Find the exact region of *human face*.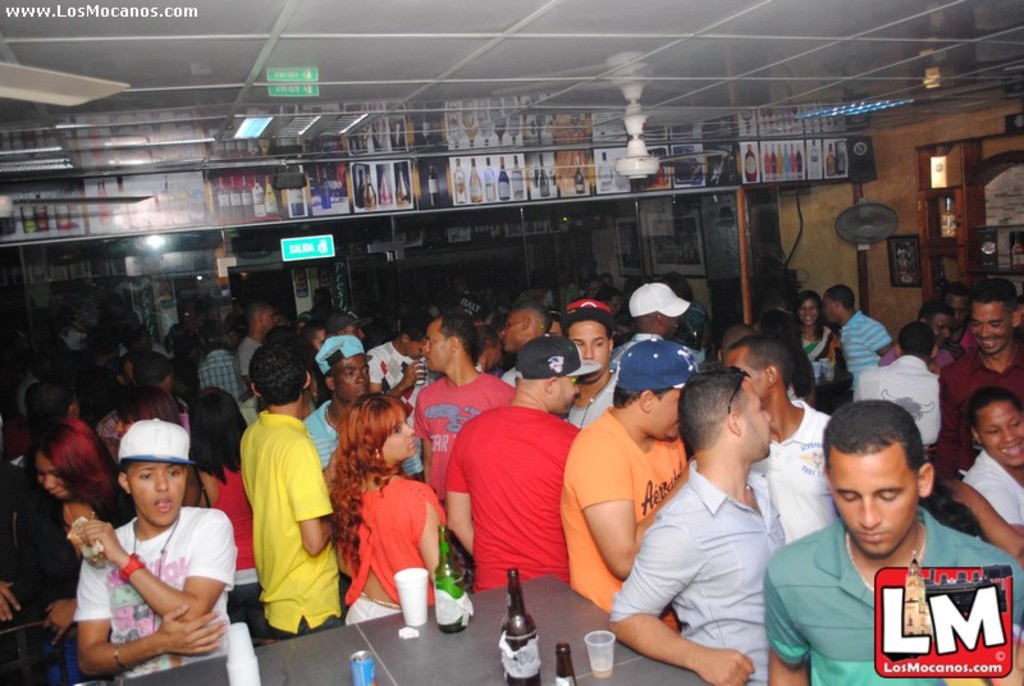
Exact region: [803, 301, 818, 326].
